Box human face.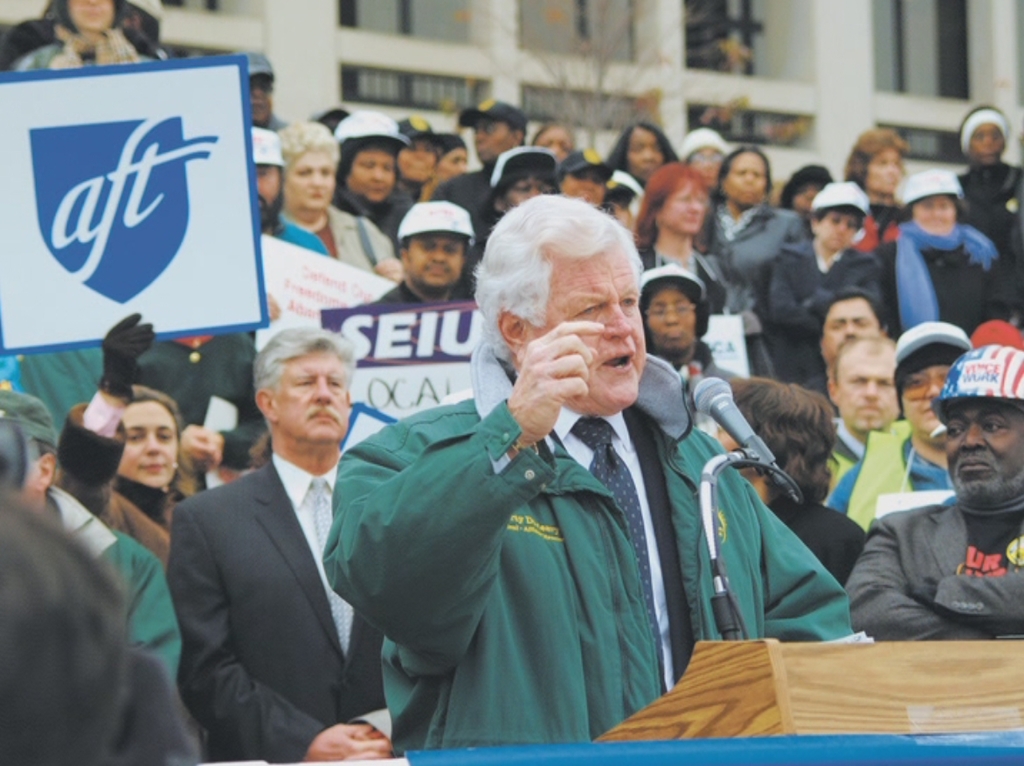
(x1=536, y1=126, x2=571, y2=162).
